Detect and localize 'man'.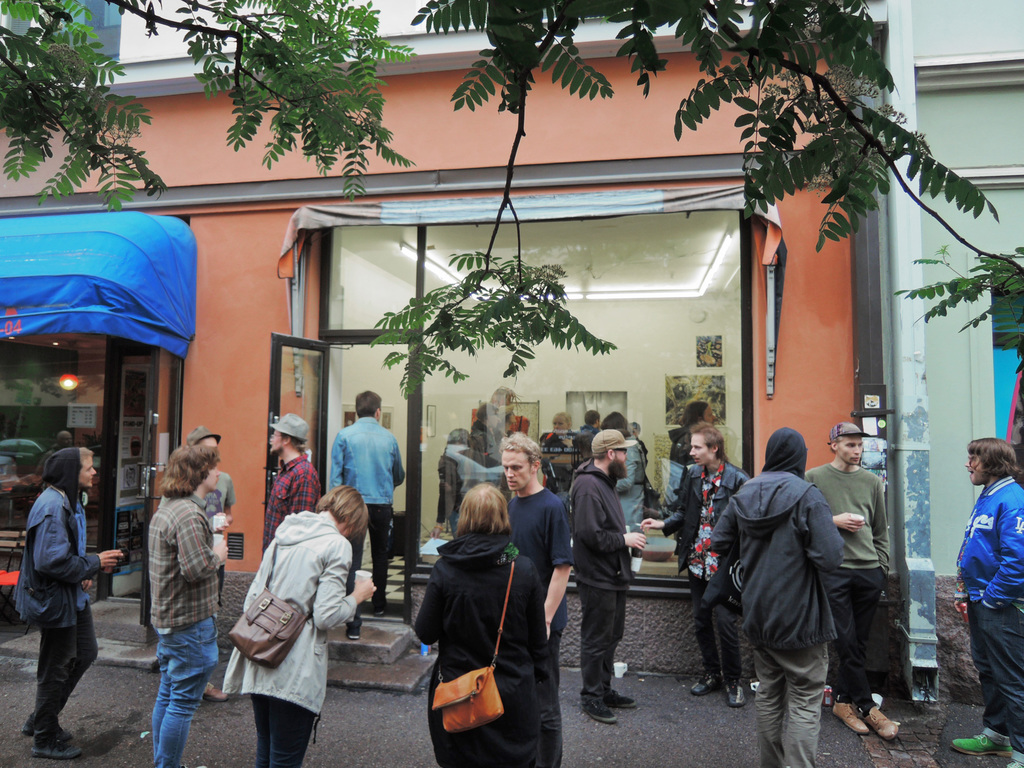
Localized at (left=713, top=426, right=845, bottom=767).
